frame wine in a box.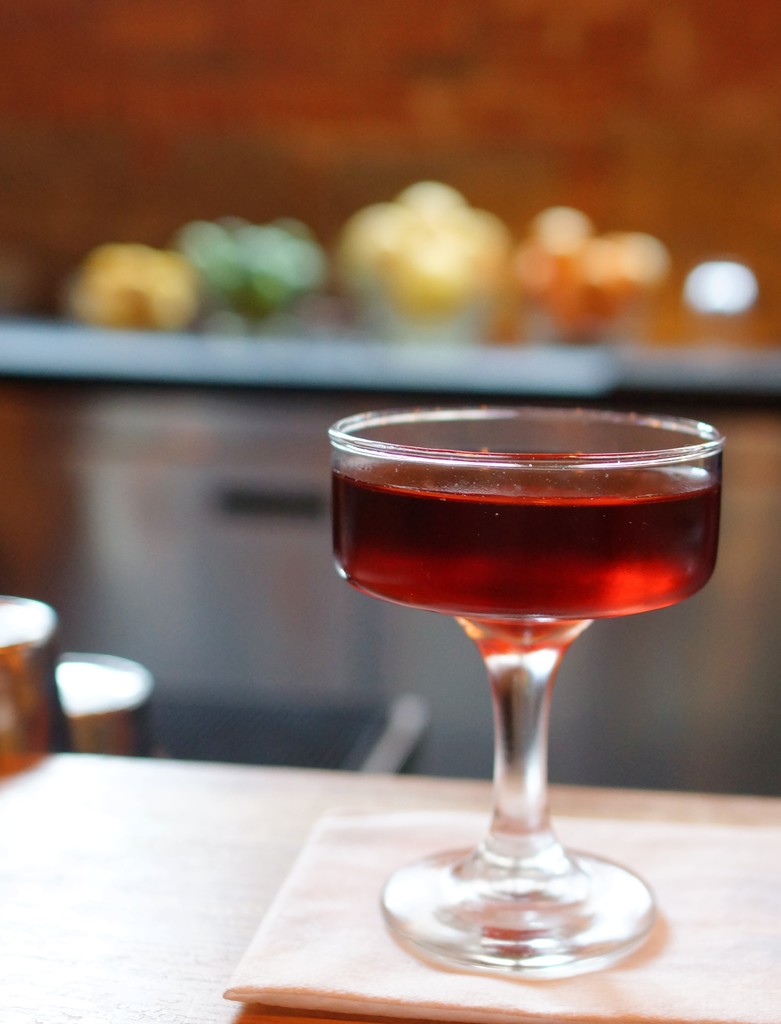
select_region(335, 445, 728, 648).
